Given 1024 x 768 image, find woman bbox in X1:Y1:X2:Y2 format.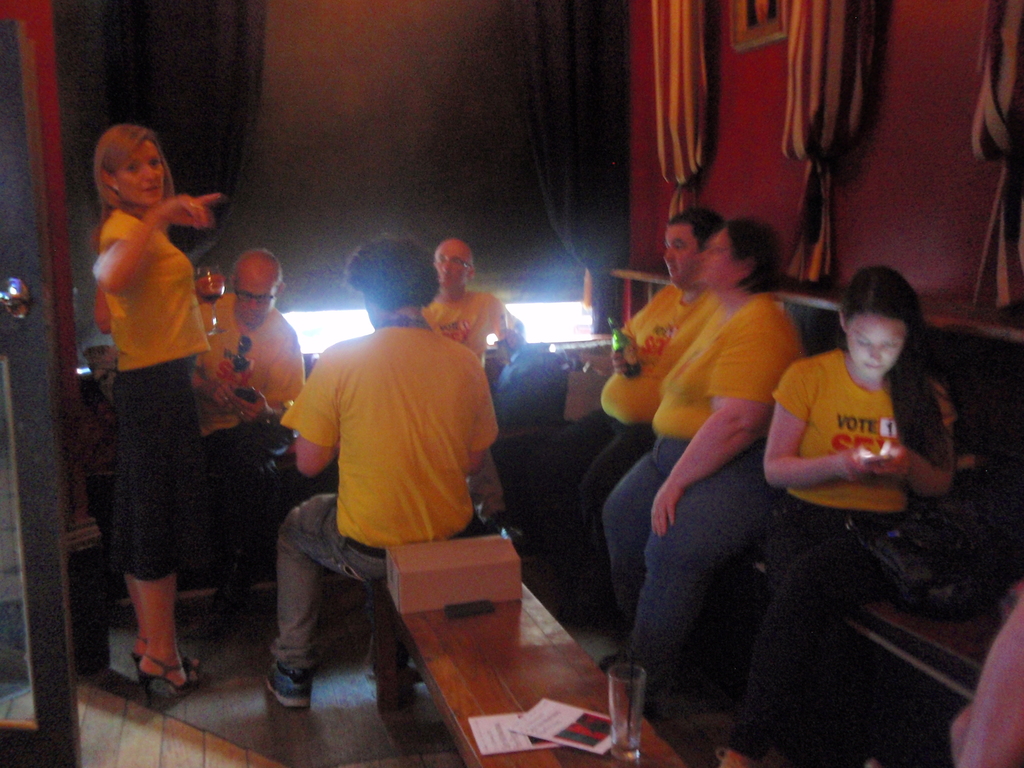
76:107:236:710.
